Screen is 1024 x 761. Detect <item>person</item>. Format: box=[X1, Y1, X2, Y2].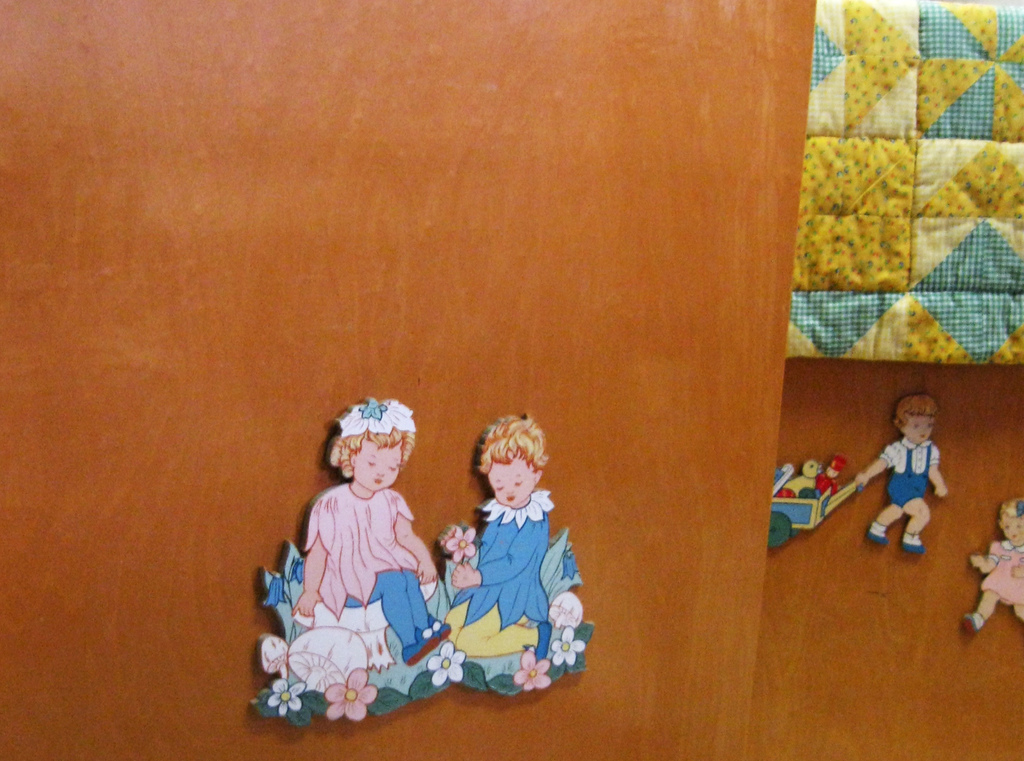
box=[442, 413, 550, 659].
